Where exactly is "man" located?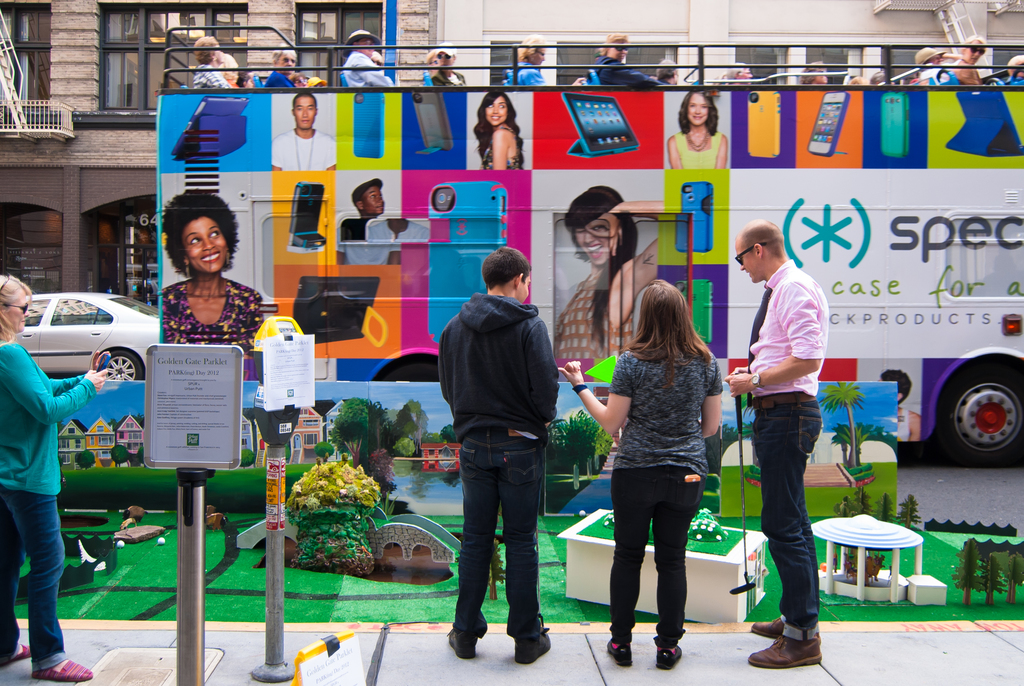
Its bounding box is left=724, top=224, right=826, bottom=666.
